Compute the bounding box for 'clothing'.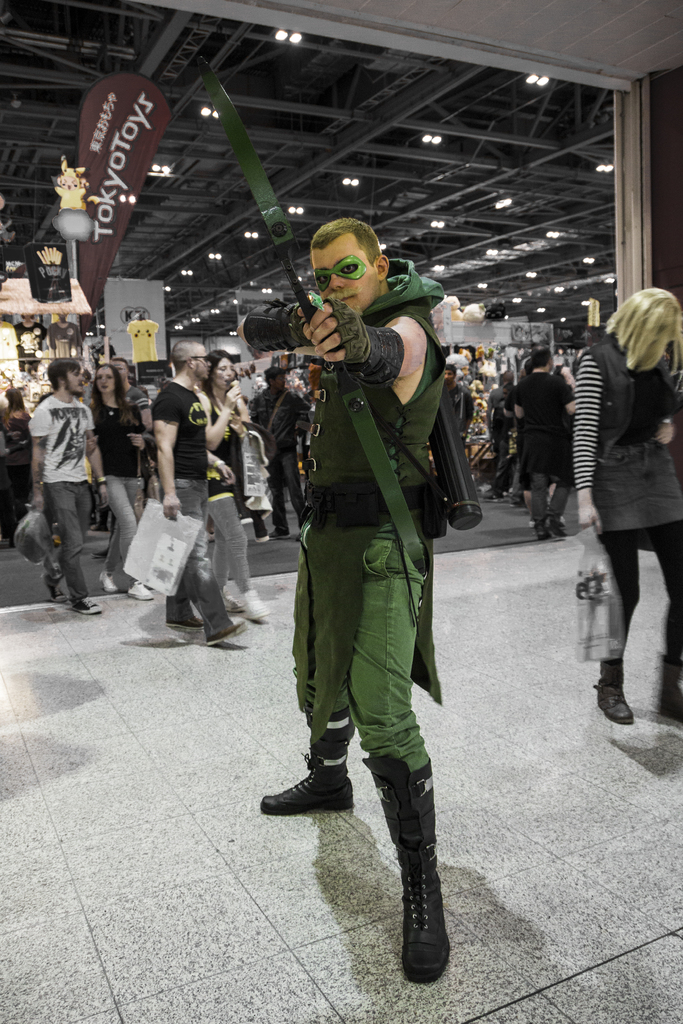
x1=29, y1=396, x2=95, y2=606.
